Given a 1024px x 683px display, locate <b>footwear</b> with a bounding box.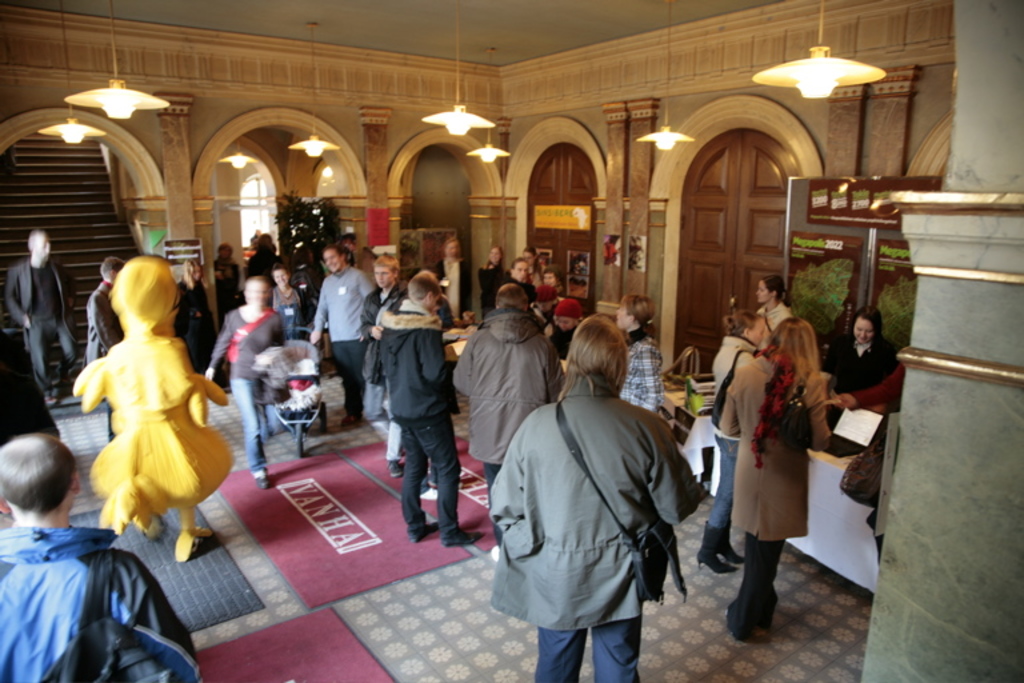
Located: bbox(252, 478, 264, 490).
